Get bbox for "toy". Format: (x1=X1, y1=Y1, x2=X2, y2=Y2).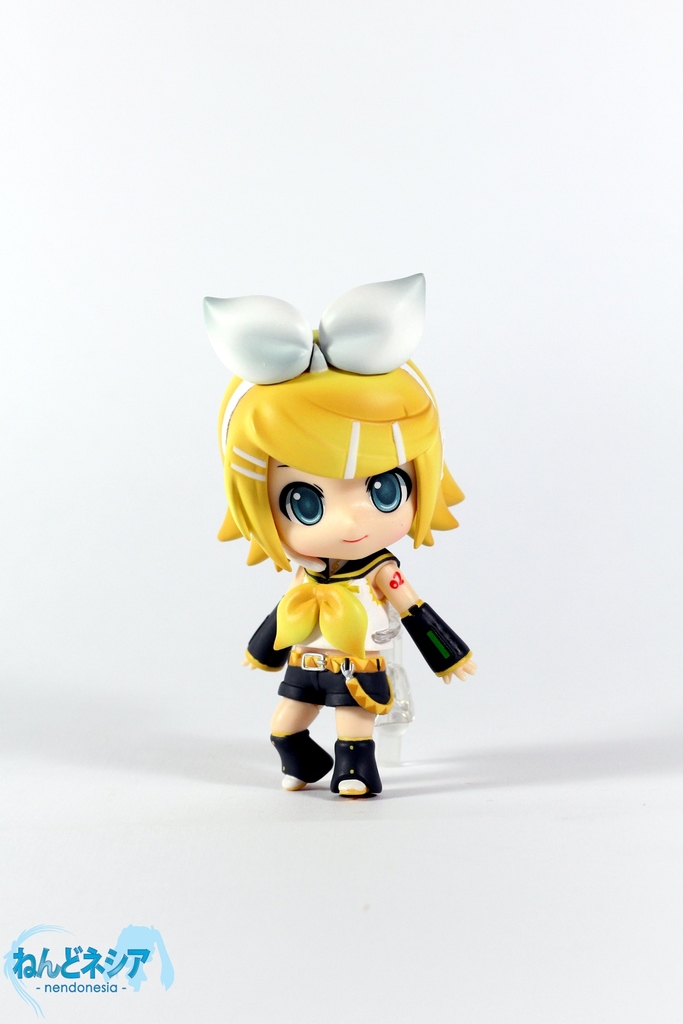
(x1=197, y1=285, x2=509, y2=796).
